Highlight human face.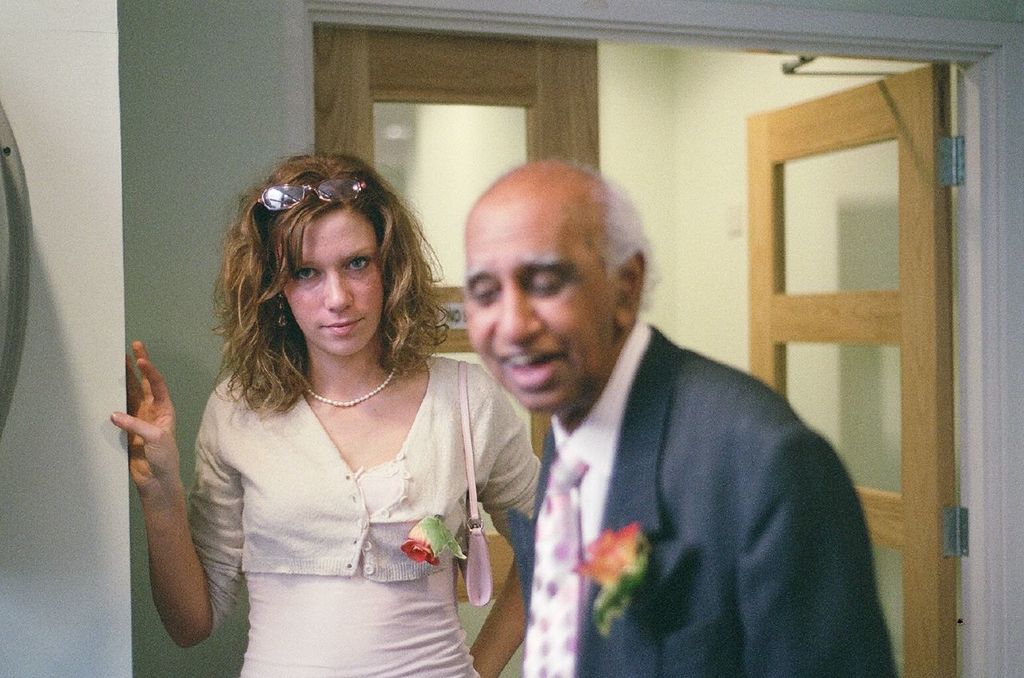
Highlighted region: [459, 194, 615, 422].
